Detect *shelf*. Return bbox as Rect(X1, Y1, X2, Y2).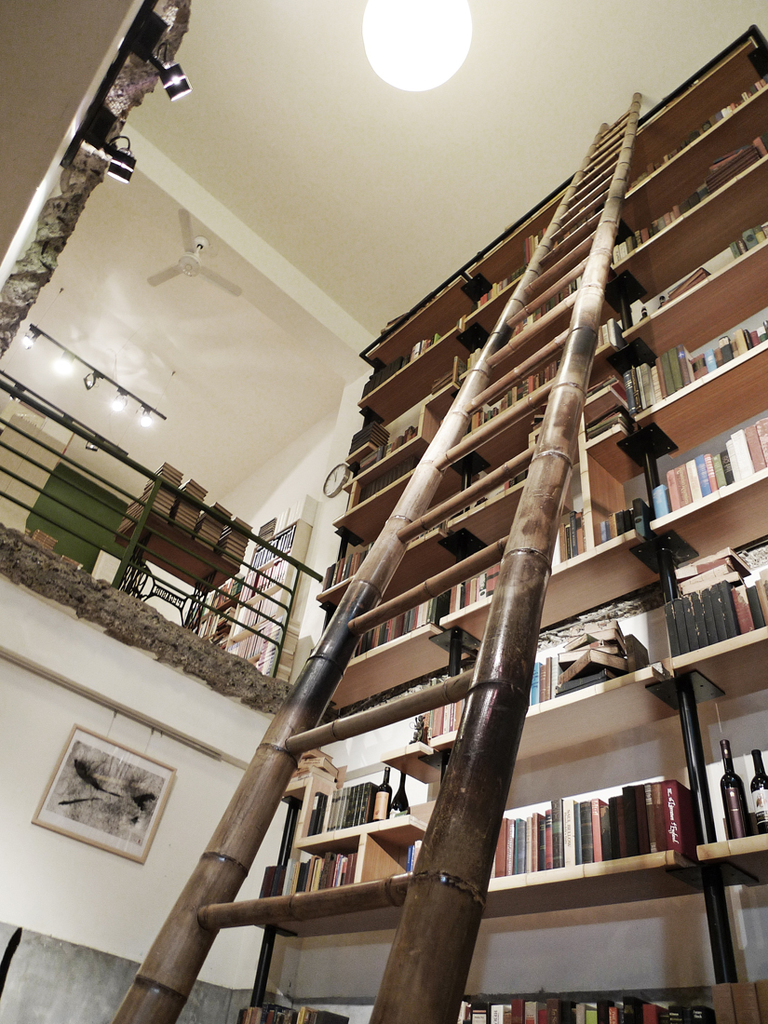
Rect(353, 65, 767, 397).
